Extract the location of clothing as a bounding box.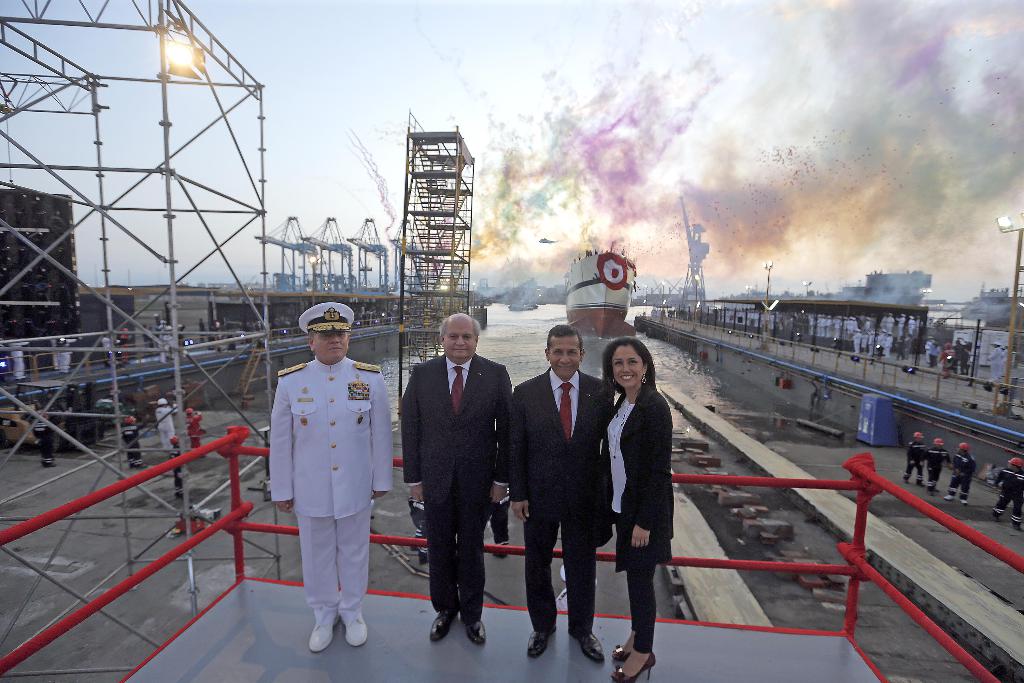
<bbox>188, 415, 202, 449</bbox>.
